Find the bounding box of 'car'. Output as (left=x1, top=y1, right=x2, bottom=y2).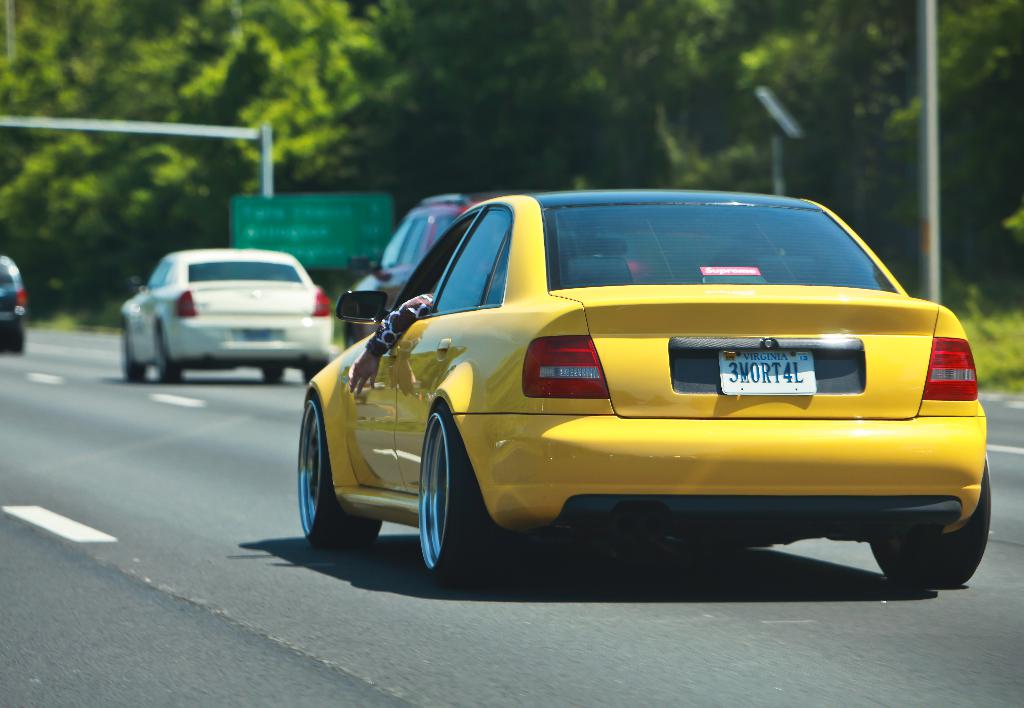
(left=346, top=195, right=500, bottom=348).
